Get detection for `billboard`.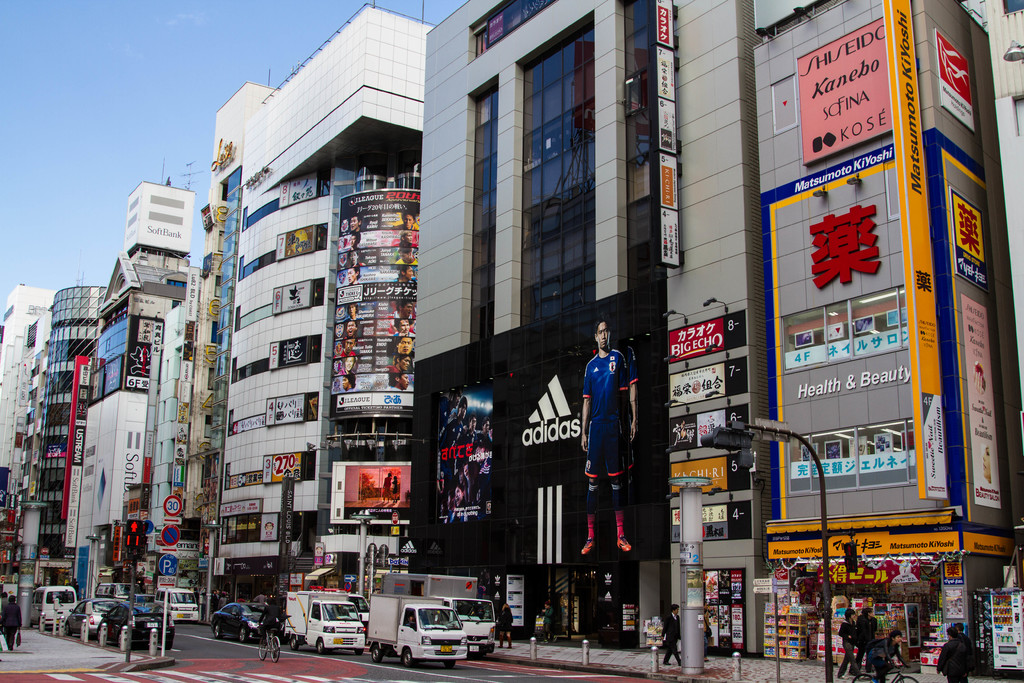
Detection: {"x1": 317, "y1": 183, "x2": 431, "y2": 409}.
